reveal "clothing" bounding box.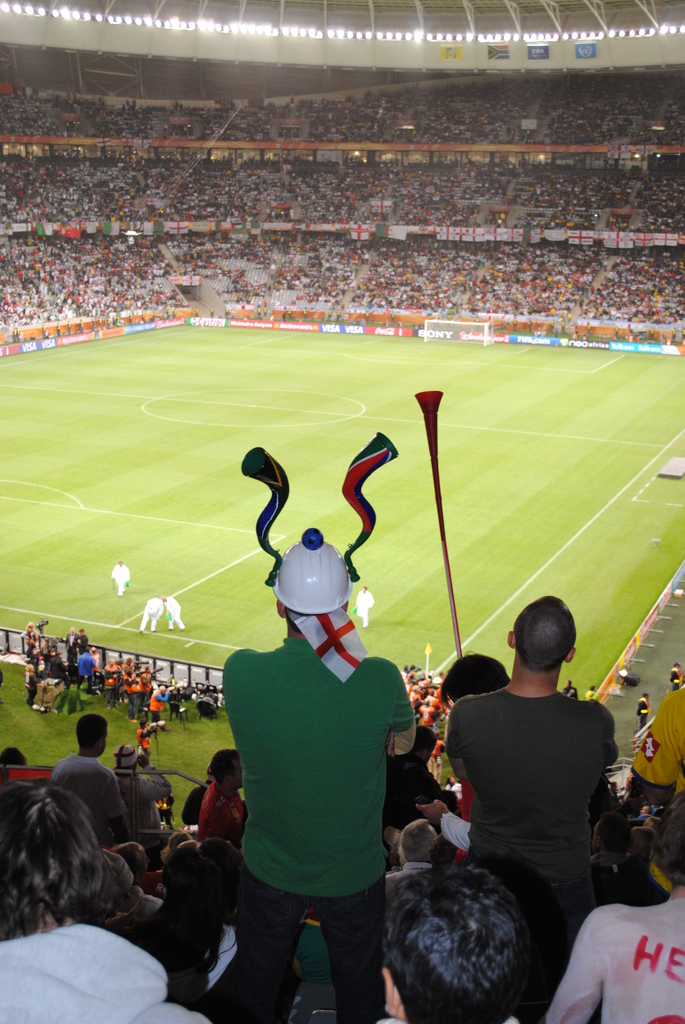
Revealed: rect(150, 690, 167, 728).
